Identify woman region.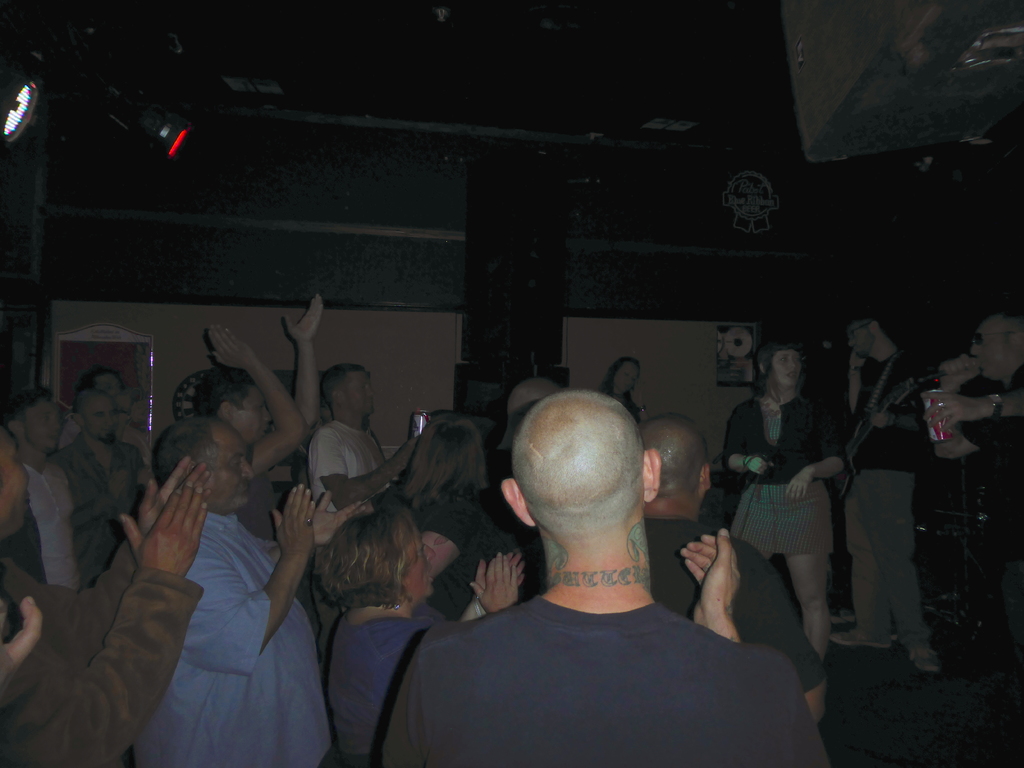
Region: rect(722, 343, 847, 663).
